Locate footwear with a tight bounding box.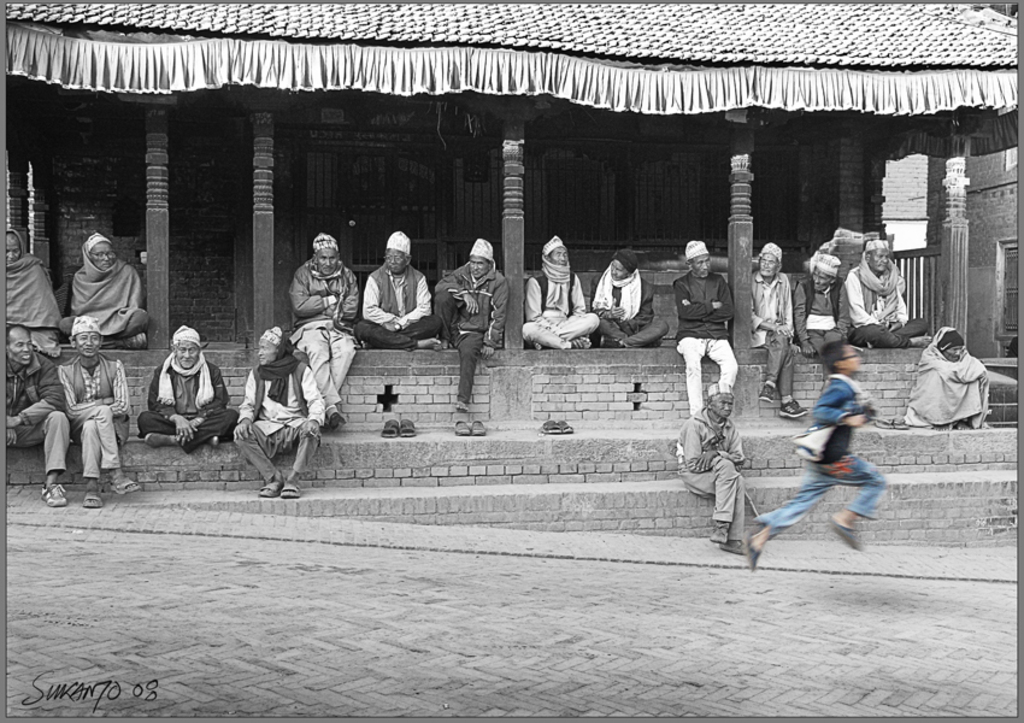
469, 415, 488, 436.
